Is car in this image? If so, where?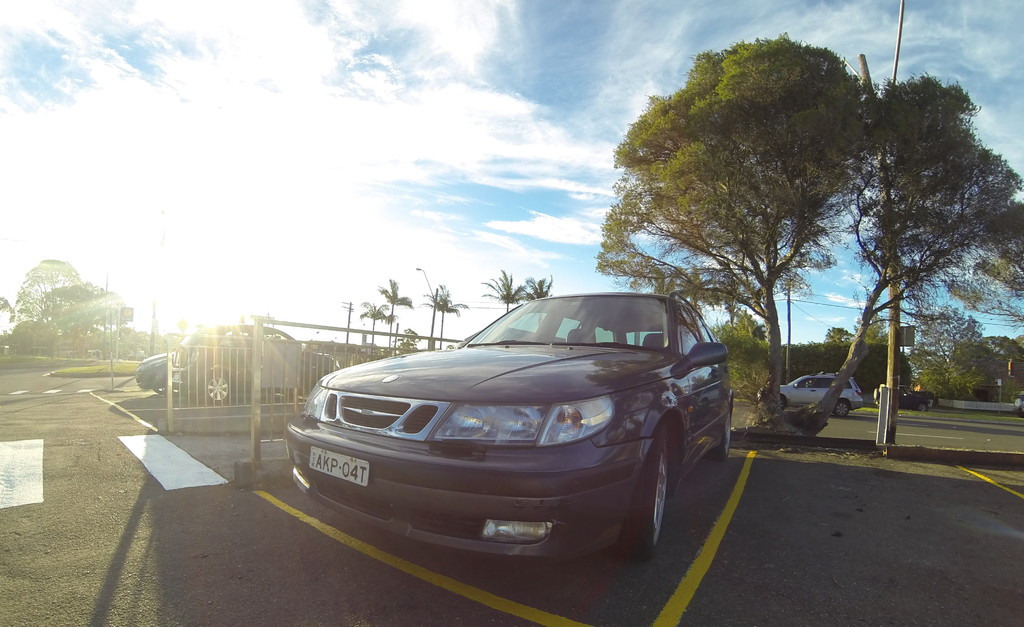
Yes, at bbox=[172, 324, 339, 402].
